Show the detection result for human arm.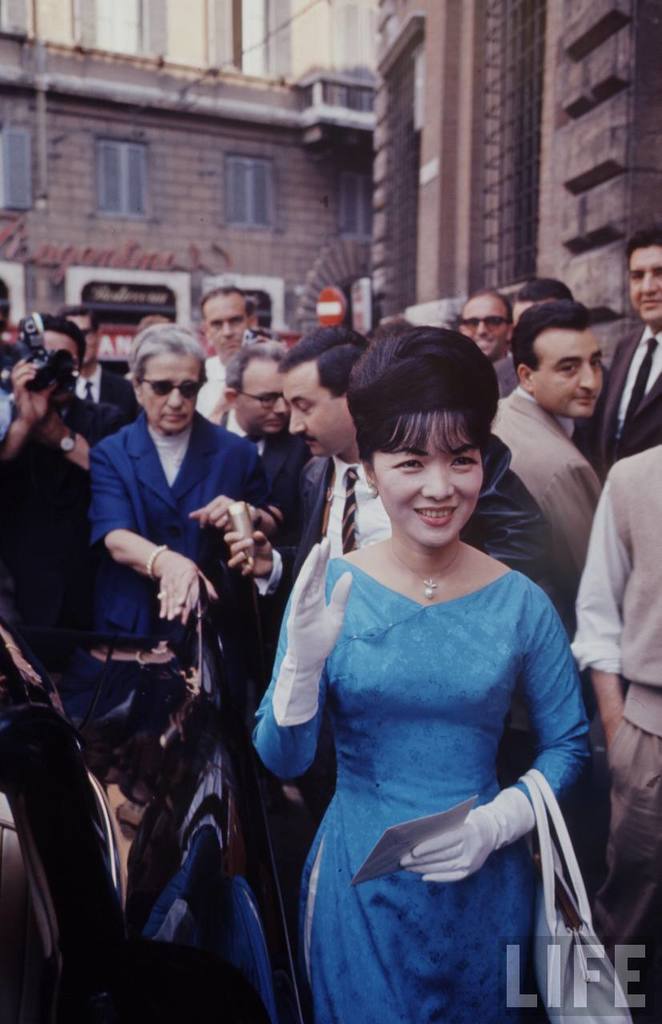
BBox(38, 406, 98, 476).
